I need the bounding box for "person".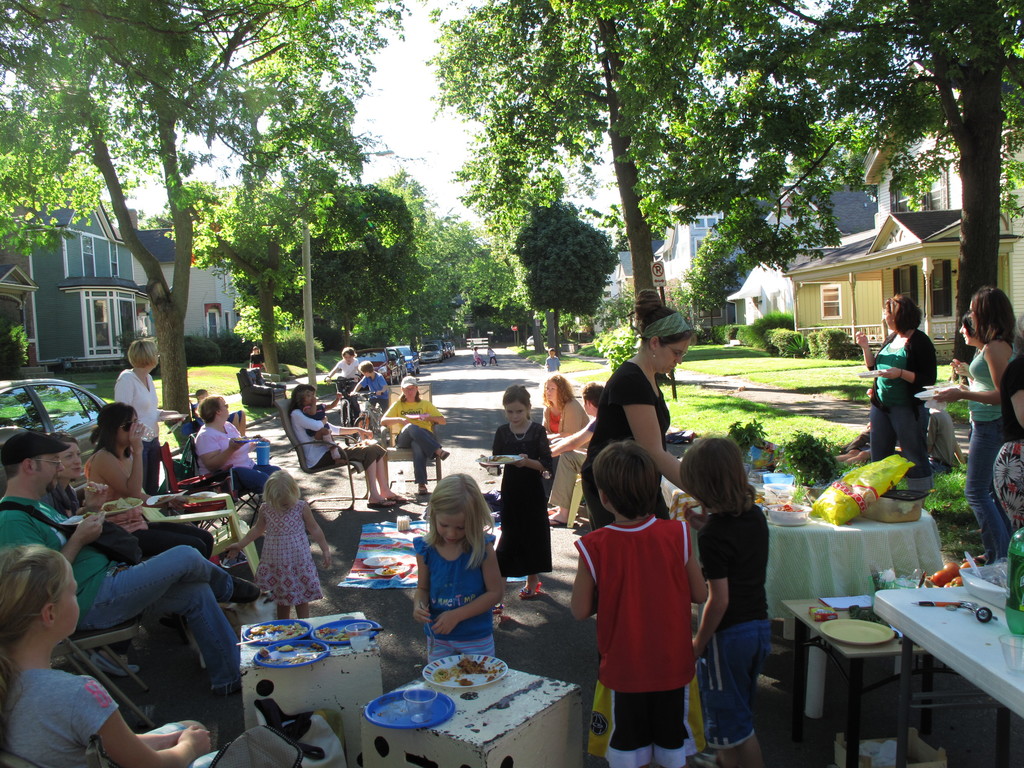
Here it is: (x1=479, y1=383, x2=548, y2=605).
